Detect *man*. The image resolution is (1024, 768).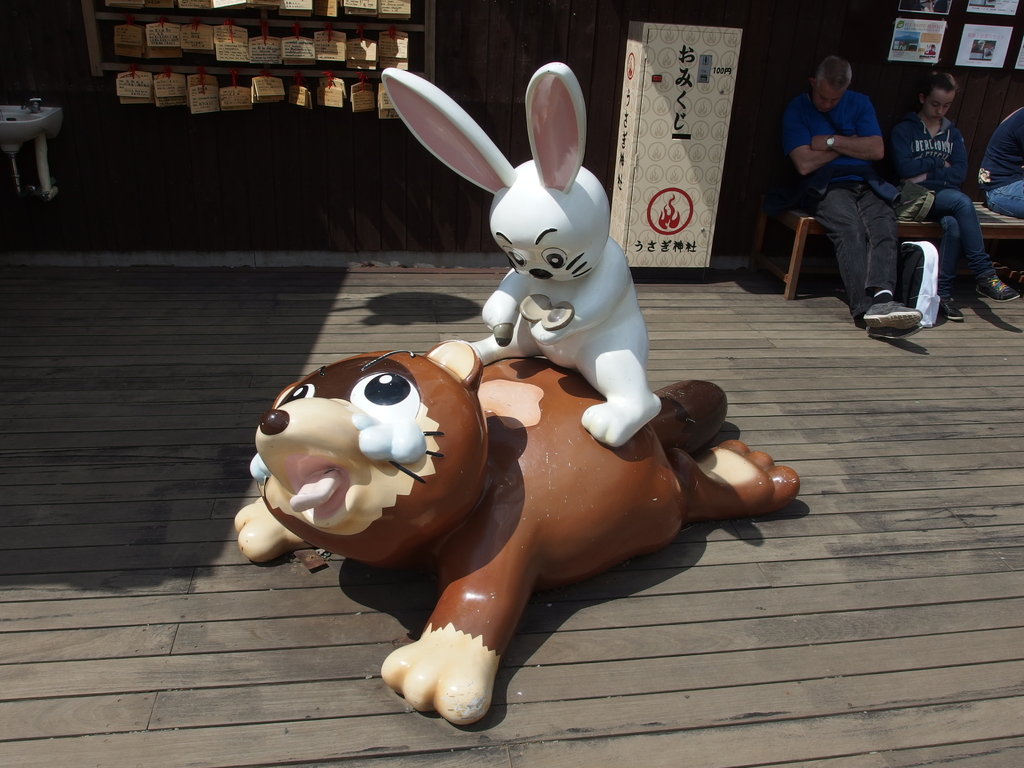
[784, 59, 925, 345].
